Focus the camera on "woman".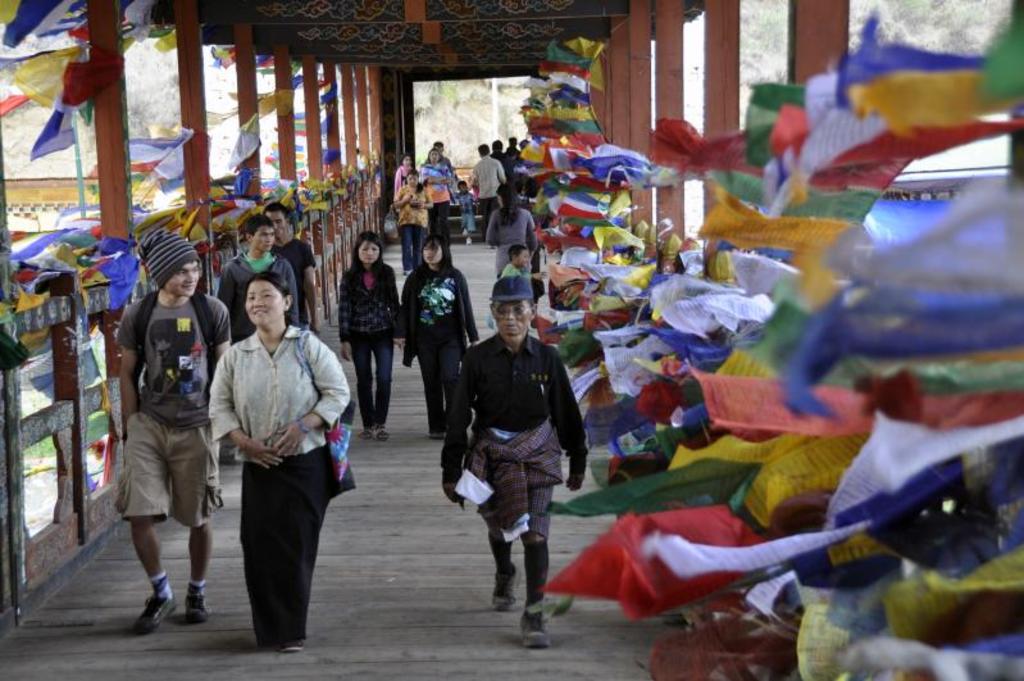
Focus region: (x1=340, y1=233, x2=409, y2=466).
